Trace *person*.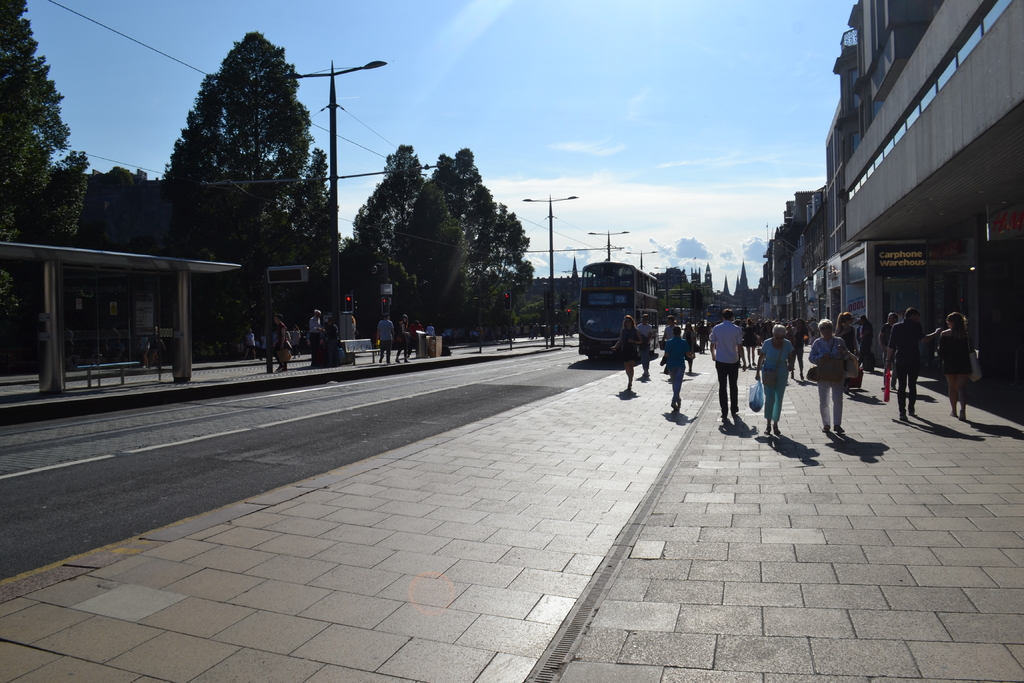
Traced to BBox(630, 310, 659, 381).
